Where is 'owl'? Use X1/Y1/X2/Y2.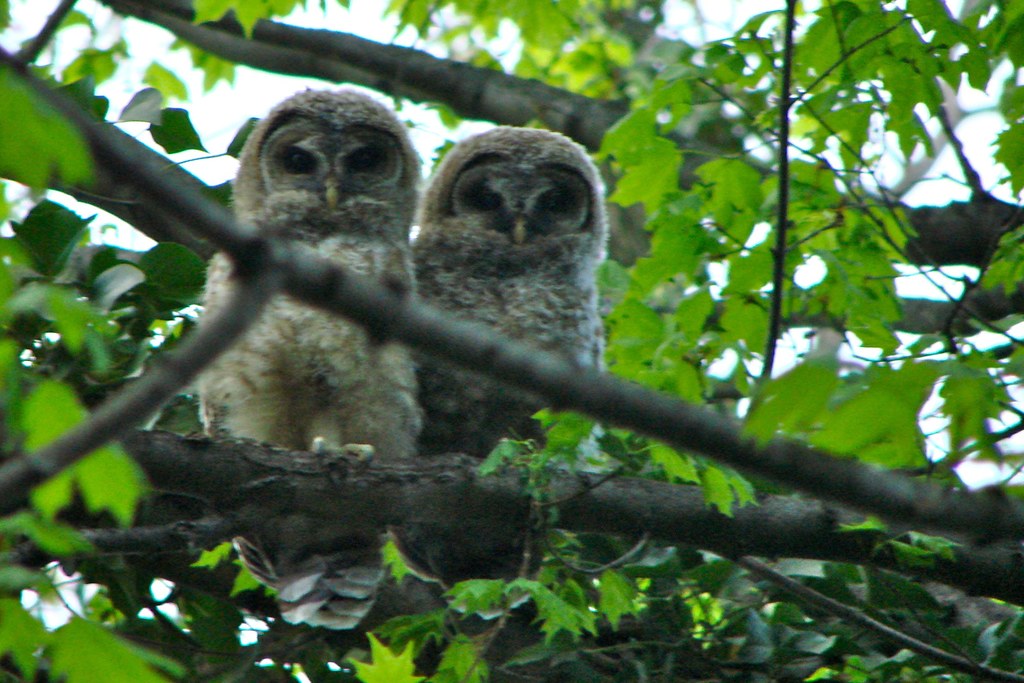
199/81/429/634.
